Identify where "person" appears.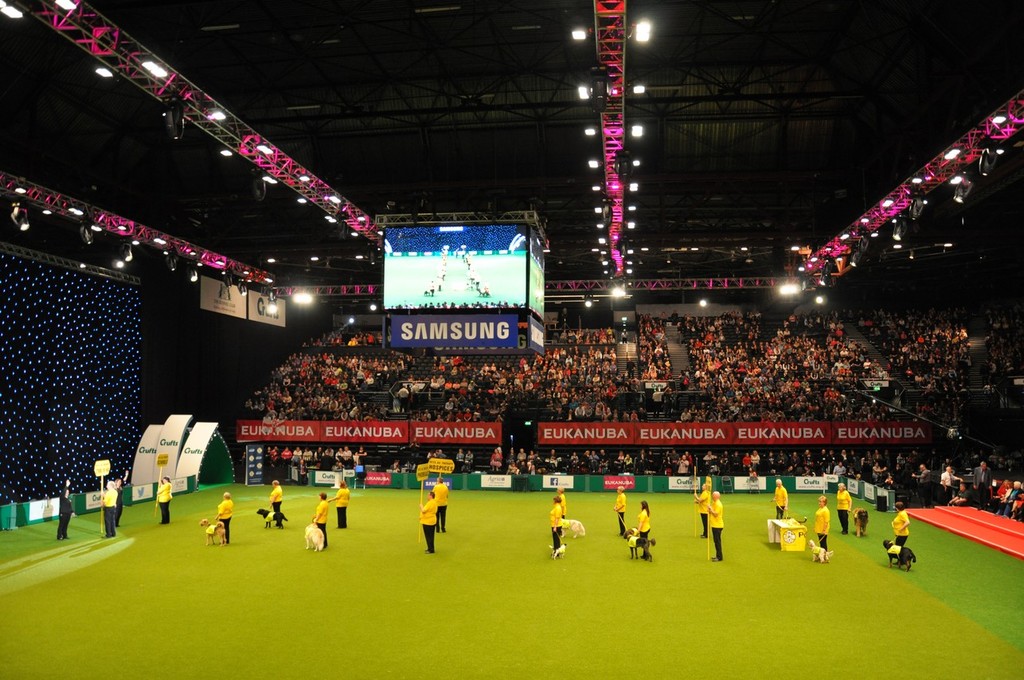
Appears at 155/476/172/522.
